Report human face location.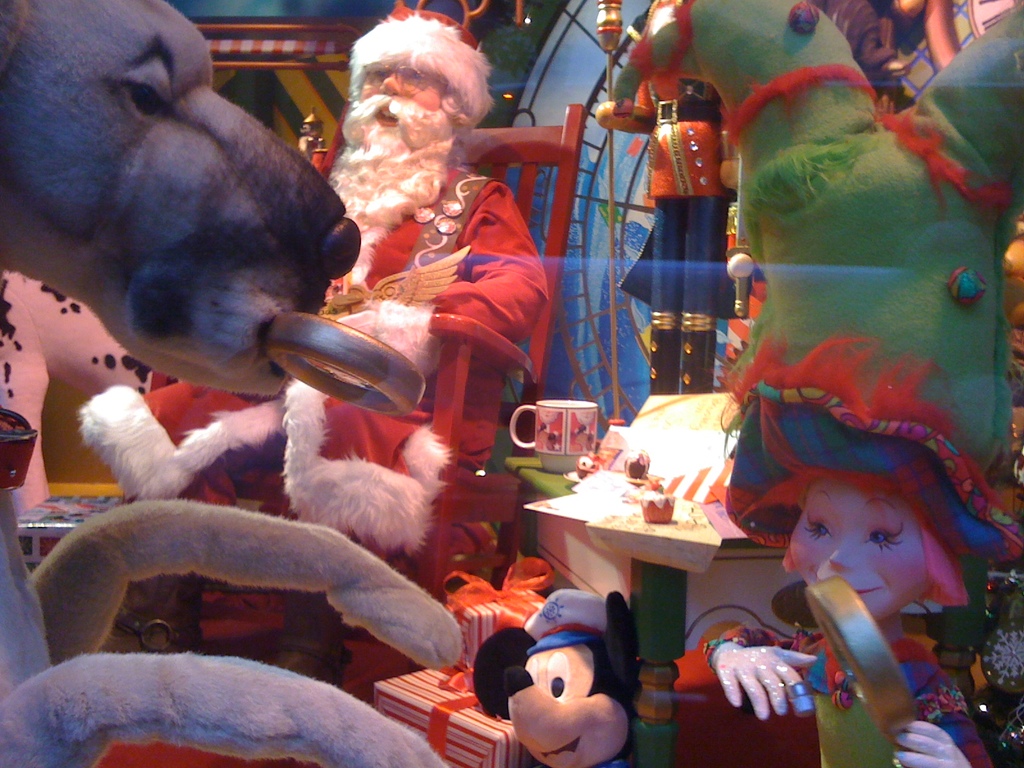
Report: 329:60:448:248.
